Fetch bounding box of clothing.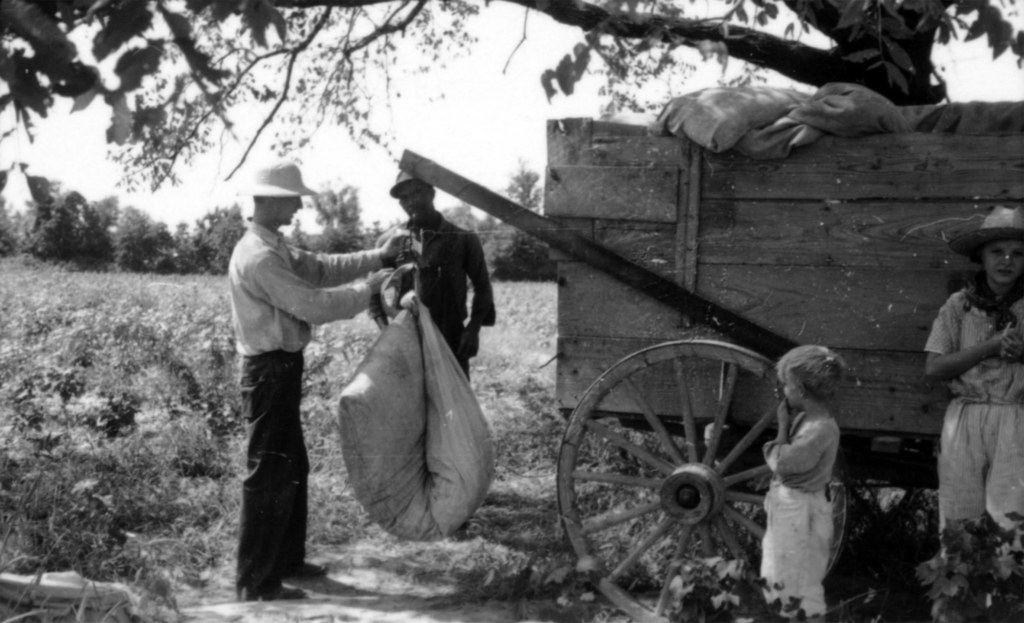
Bbox: BBox(918, 261, 1018, 531).
